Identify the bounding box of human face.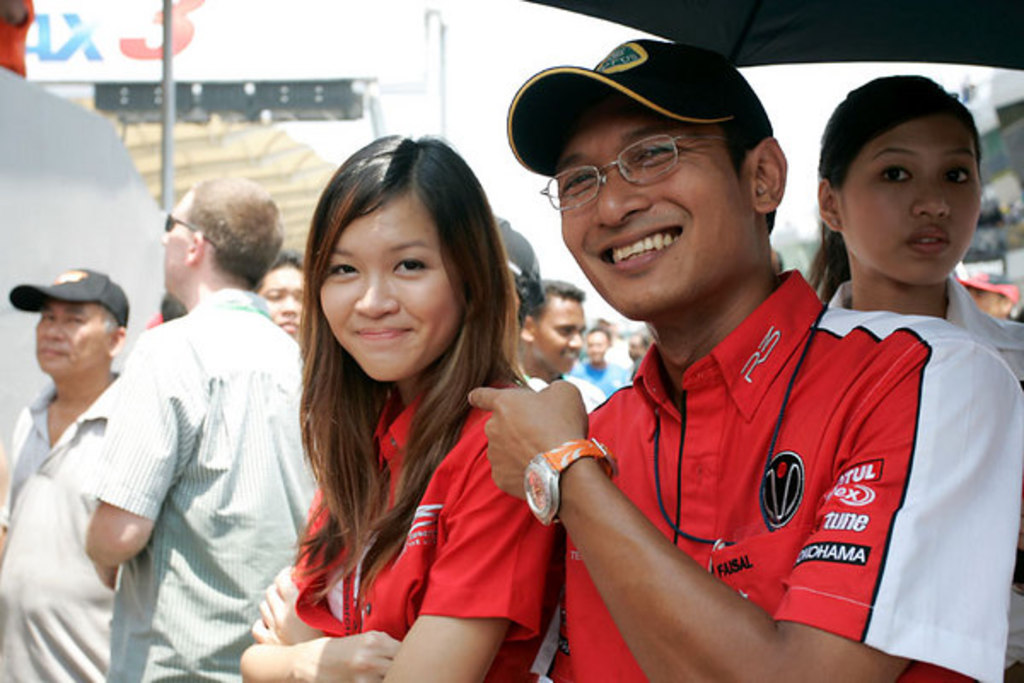
(x1=539, y1=306, x2=587, y2=379).
